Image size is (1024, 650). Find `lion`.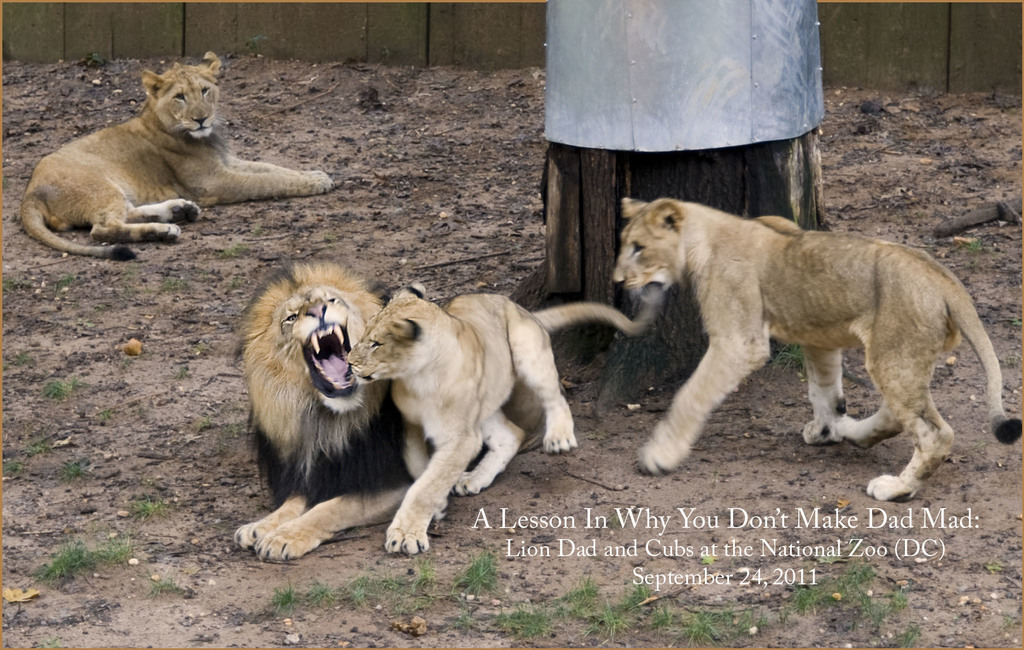
<region>346, 282, 655, 553</region>.
